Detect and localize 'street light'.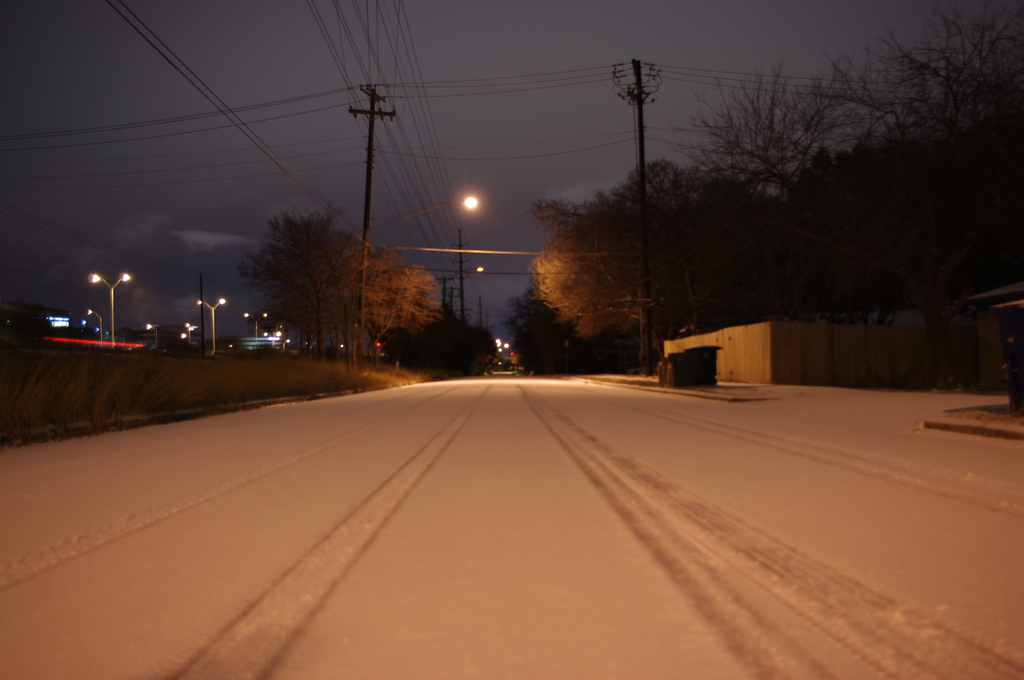
Localized at Rect(89, 271, 138, 349).
